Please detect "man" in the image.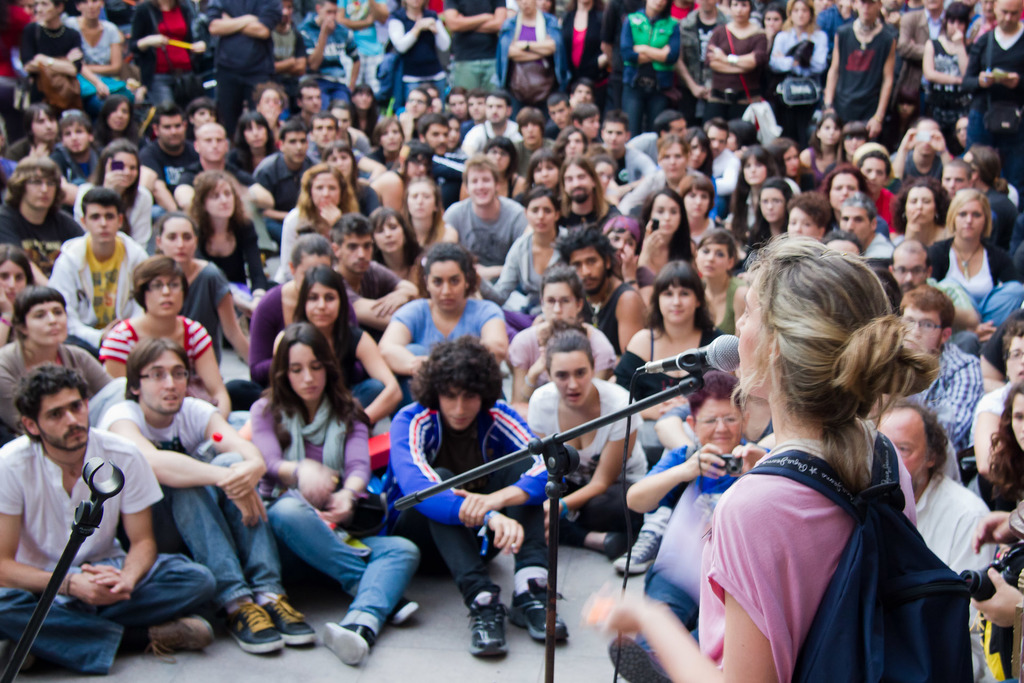
446:0:508:89.
